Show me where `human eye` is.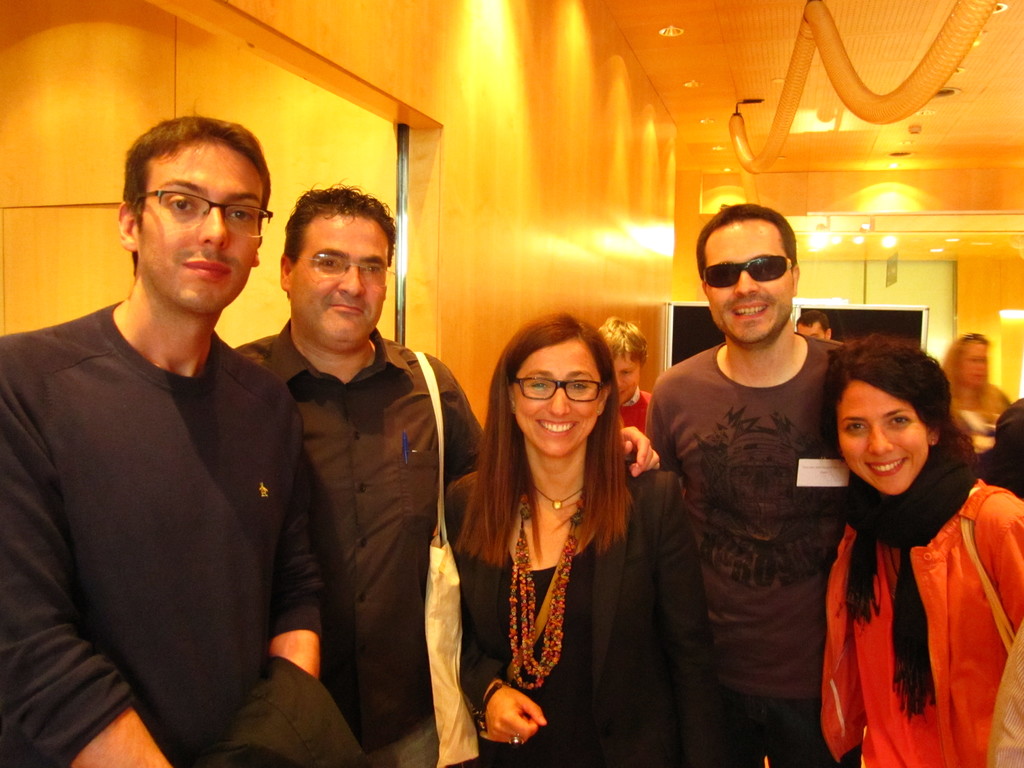
`human eye` is at Rect(526, 376, 550, 393).
